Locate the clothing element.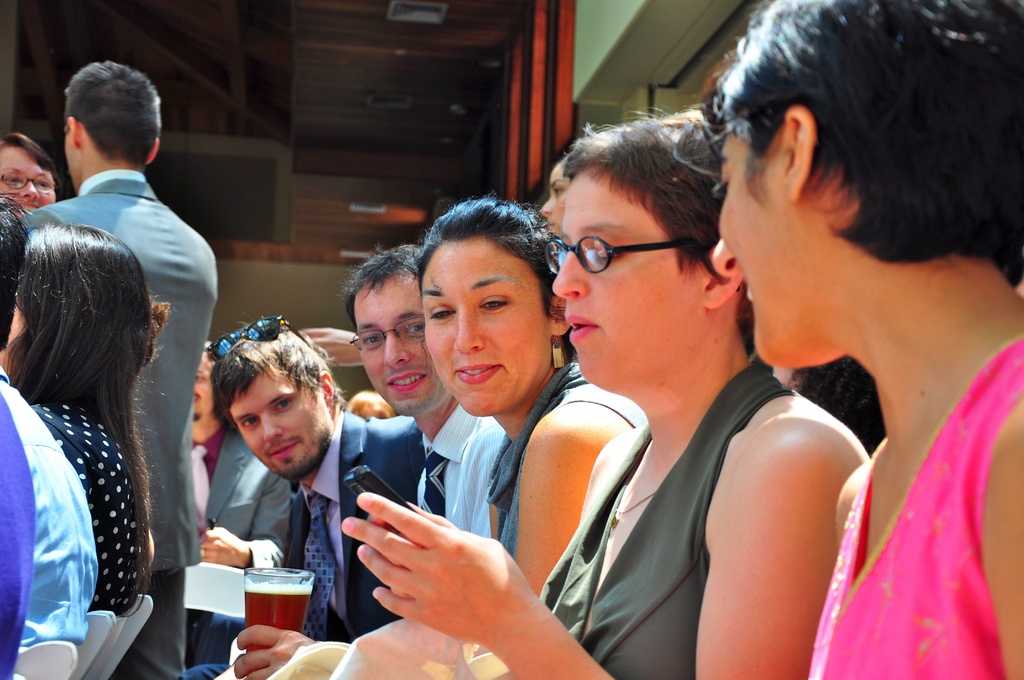
Element bbox: [left=0, top=366, right=99, bottom=657].
